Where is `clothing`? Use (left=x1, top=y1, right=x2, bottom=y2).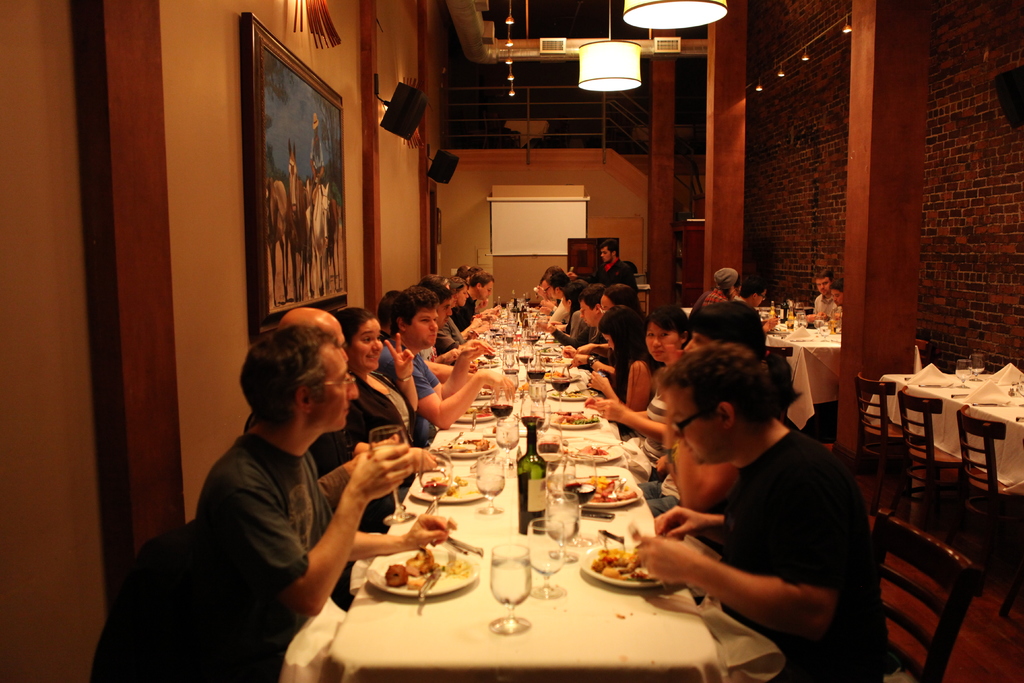
(left=813, top=288, right=842, bottom=329).
